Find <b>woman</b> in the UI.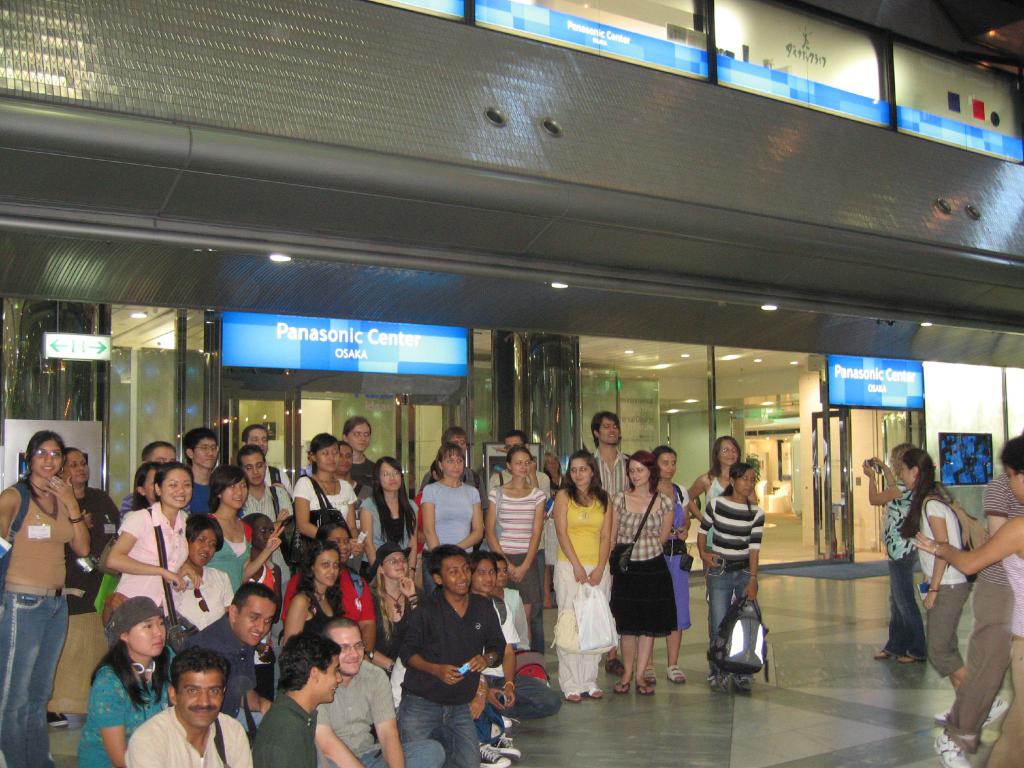
UI element at (282, 521, 381, 659).
